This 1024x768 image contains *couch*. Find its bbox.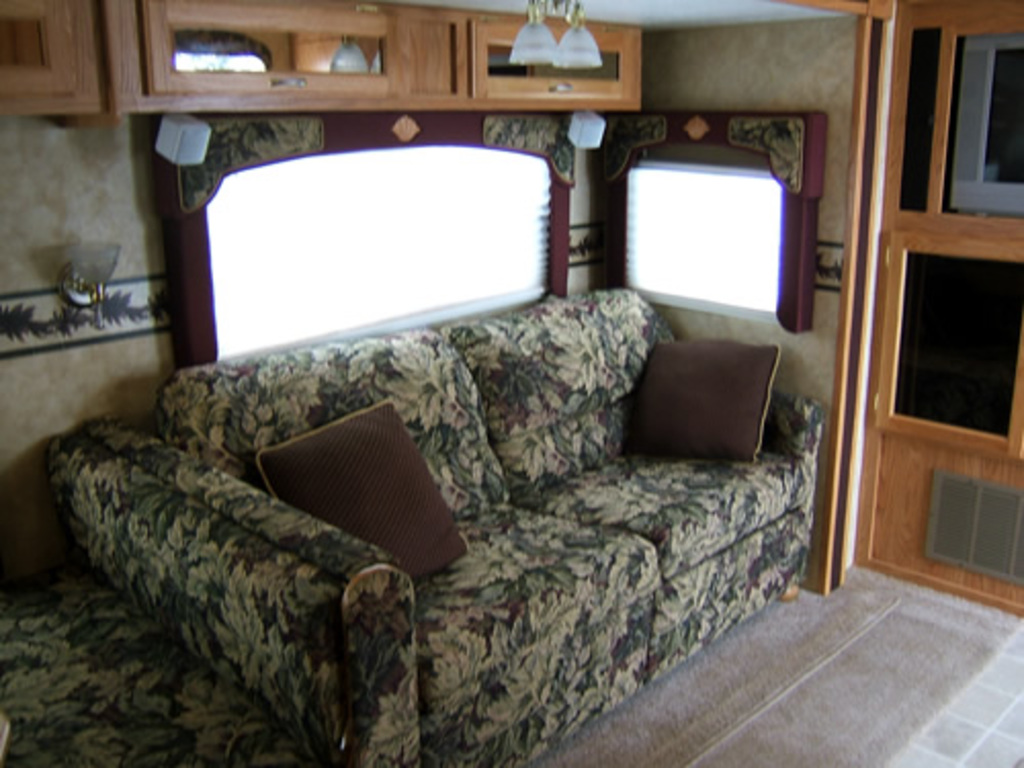
84, 164, 874, 766.
